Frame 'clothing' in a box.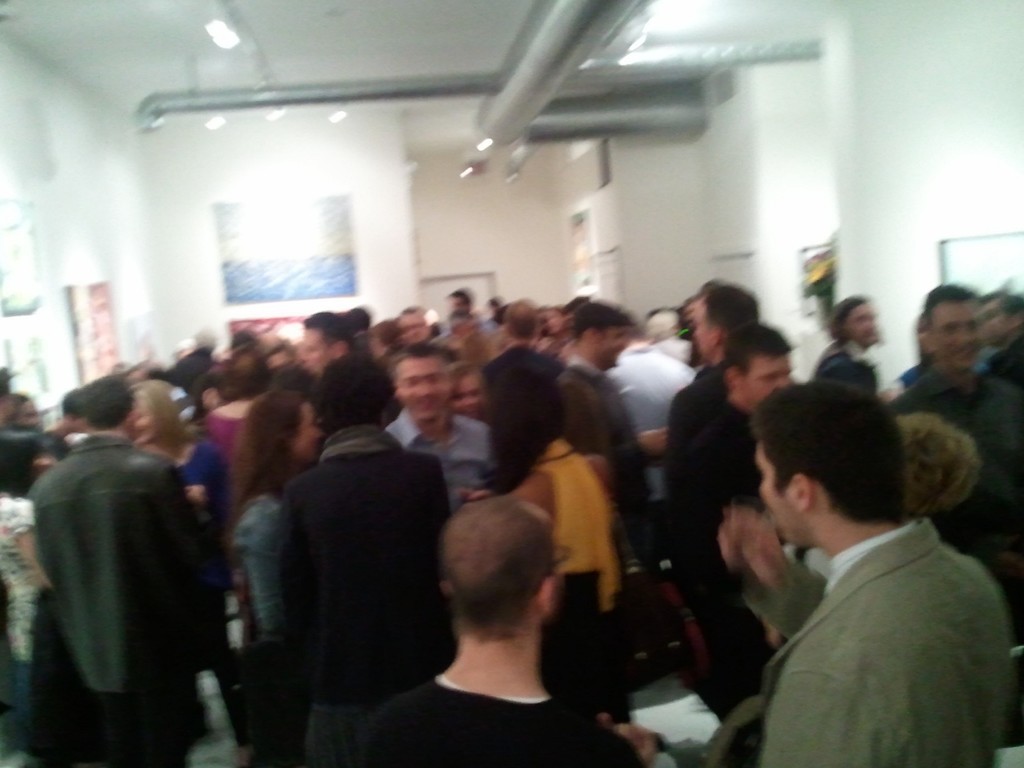
<bbox>174, 442, 230, 585</bbox>.
